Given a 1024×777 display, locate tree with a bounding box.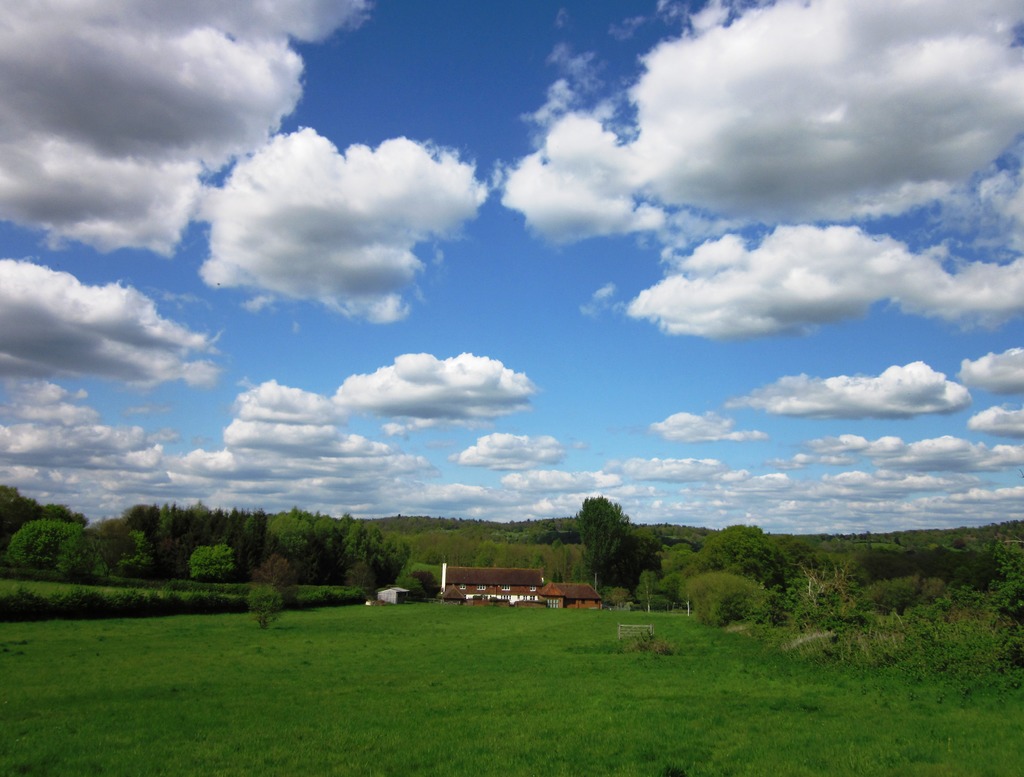
Located: pyautogui.locateOnScreen(559, 502, 637, 601).
